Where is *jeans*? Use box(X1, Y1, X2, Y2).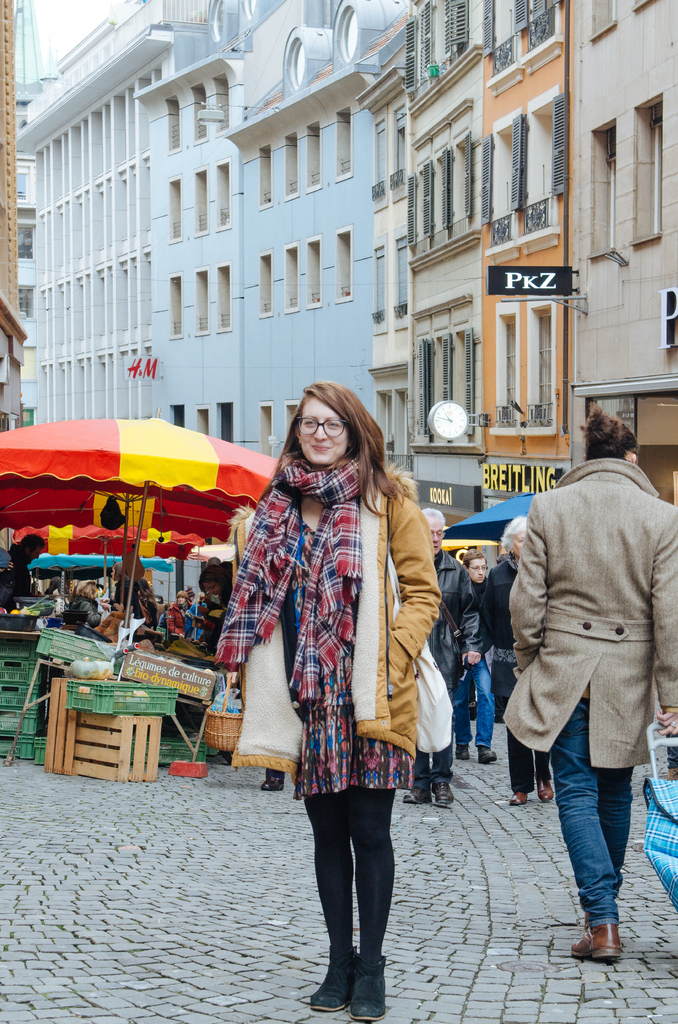
box(412, 737, 452, 790).
